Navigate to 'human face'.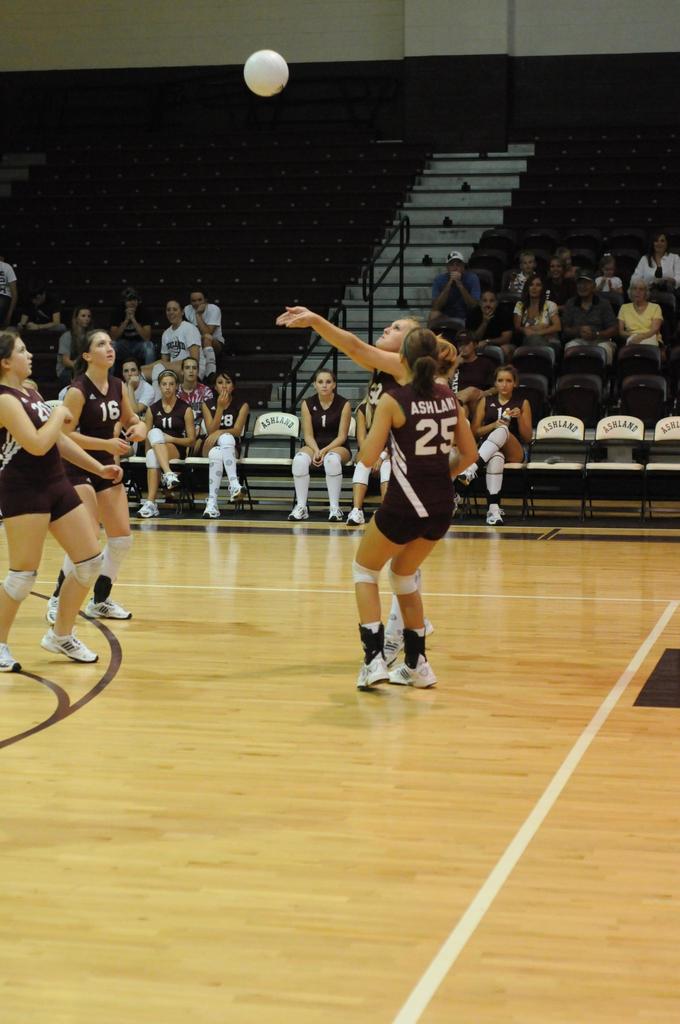
Navigation target: <bbox>9, 338, 34, 376</bbox>.
